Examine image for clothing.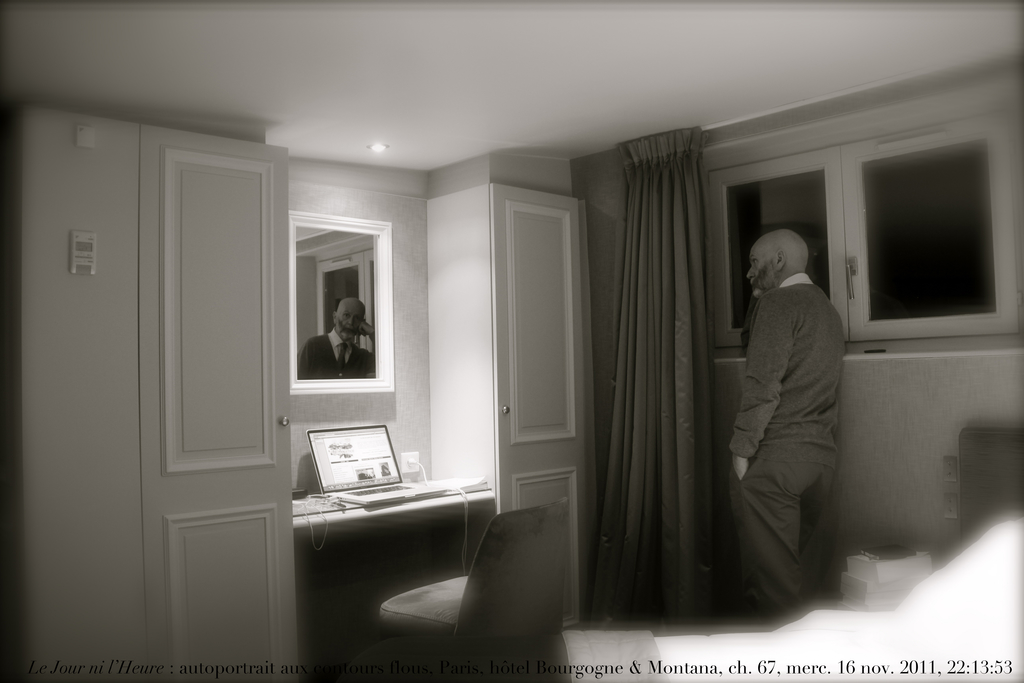
Examination result: Rect(723, 271, 848, 622).
